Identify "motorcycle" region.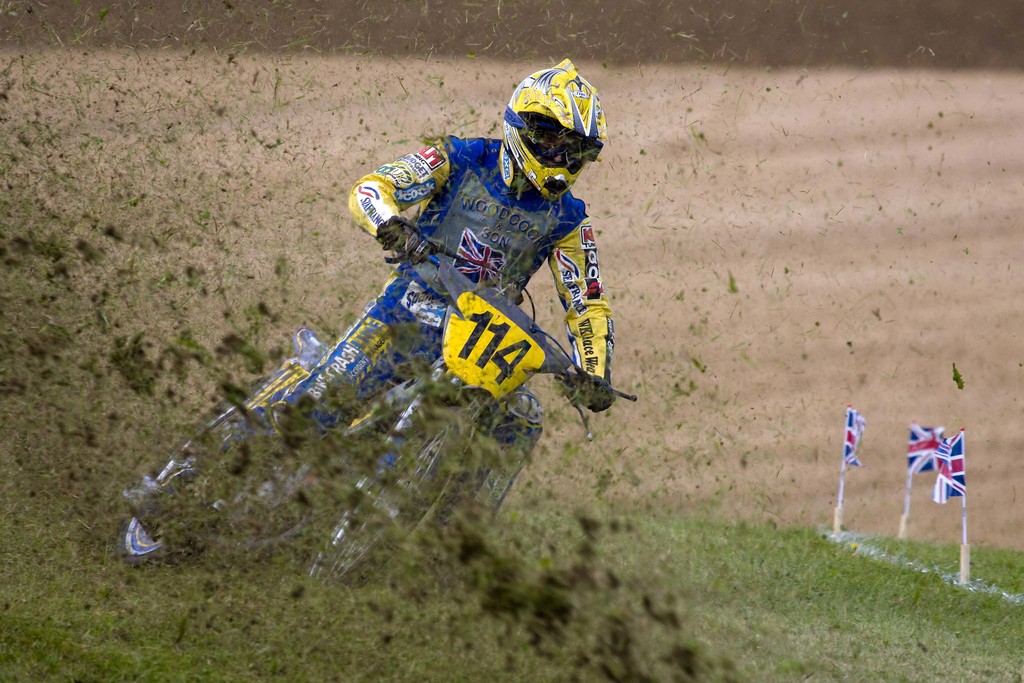
Region: <bbox>121, 213, 639, 599</bbox>.
